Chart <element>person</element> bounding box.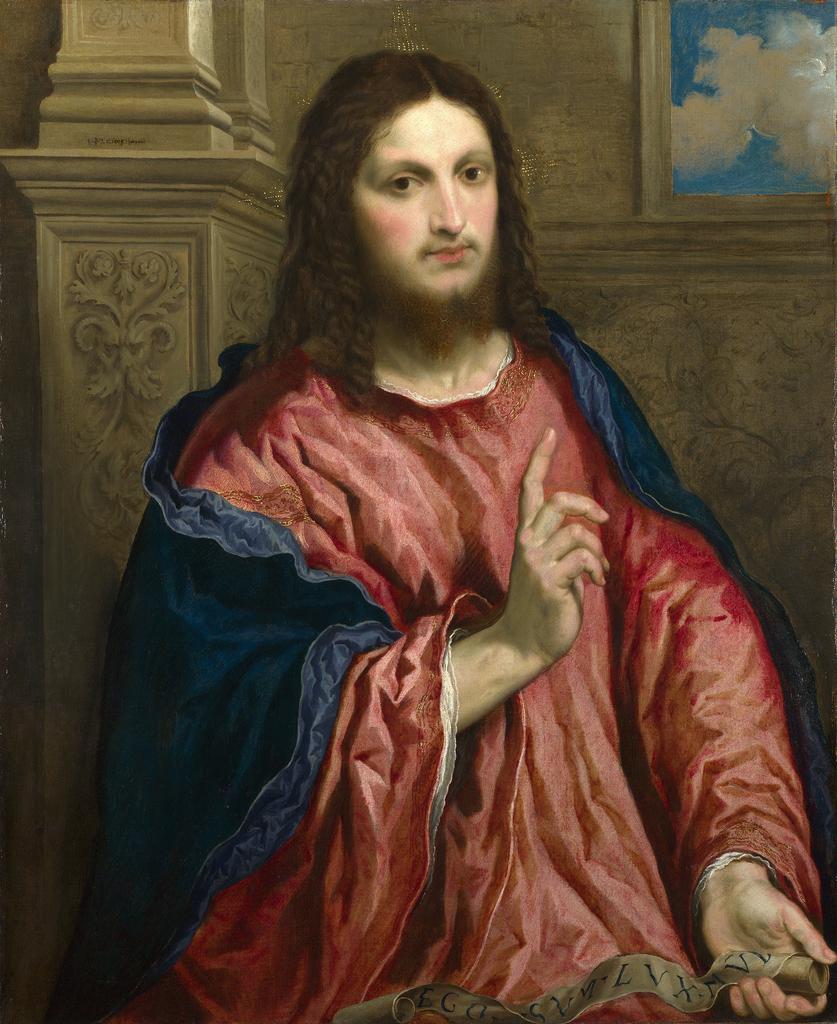
Charted: x1=97, y1=72, x2=806, y2=1003.
